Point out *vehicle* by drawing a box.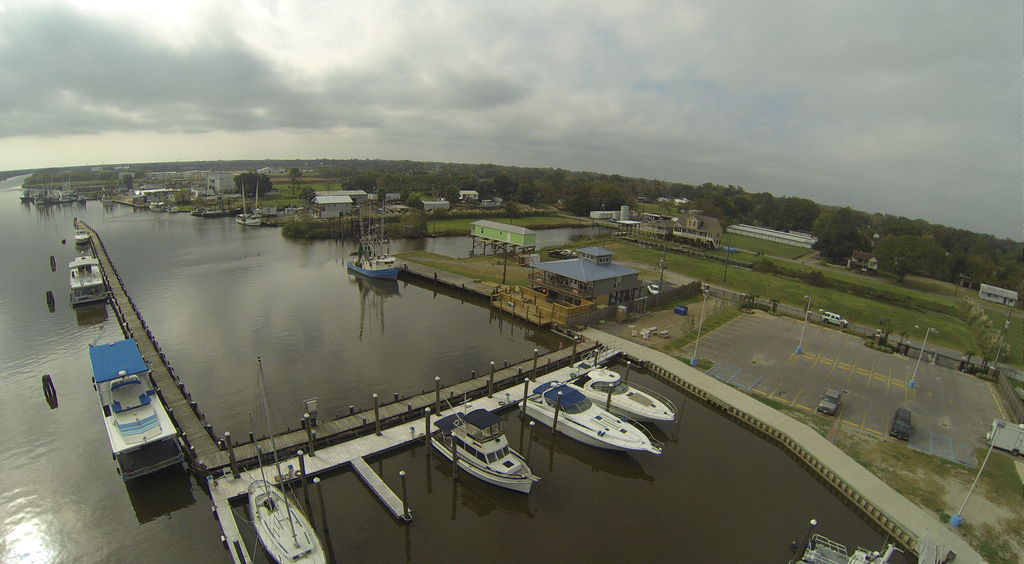
select_region(646, 282, 662, 297).
